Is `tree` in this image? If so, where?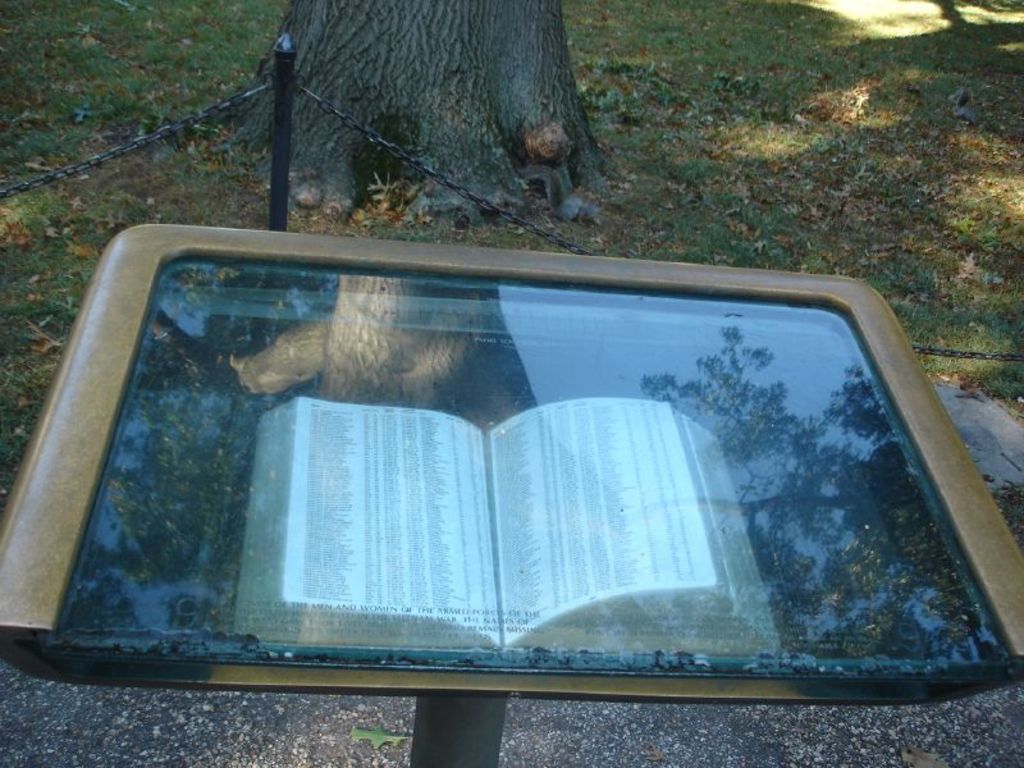
Yes, at bbox=(211, 0, 612, 225).
